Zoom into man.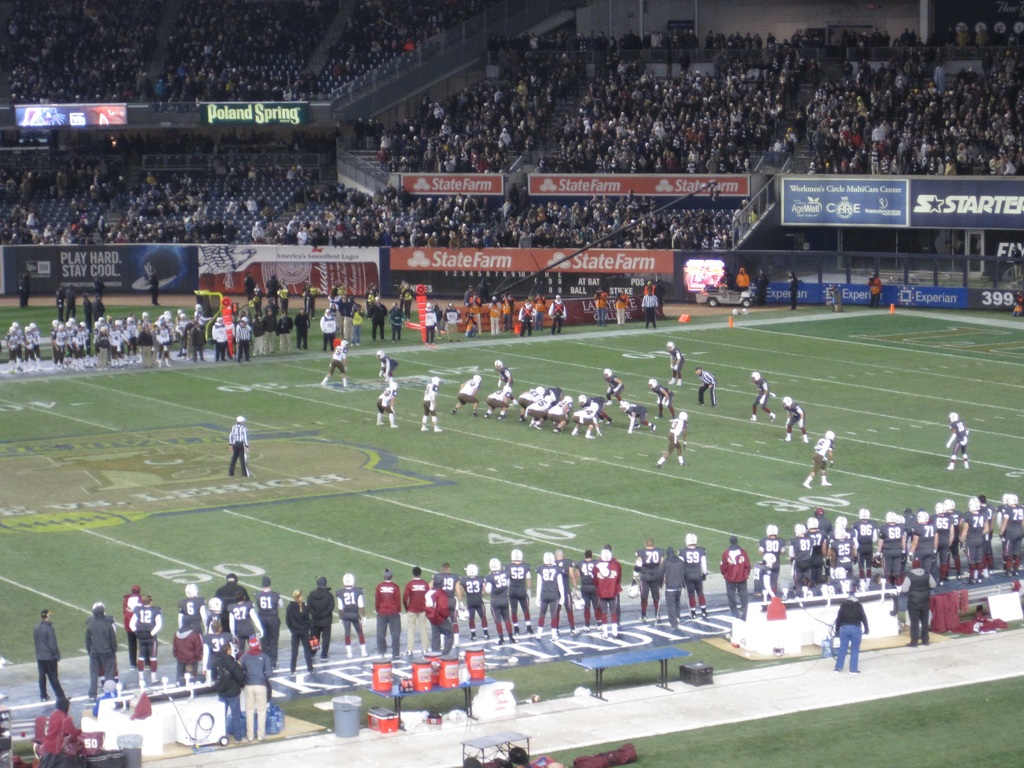
Zoom target: 227 417 249 479.
